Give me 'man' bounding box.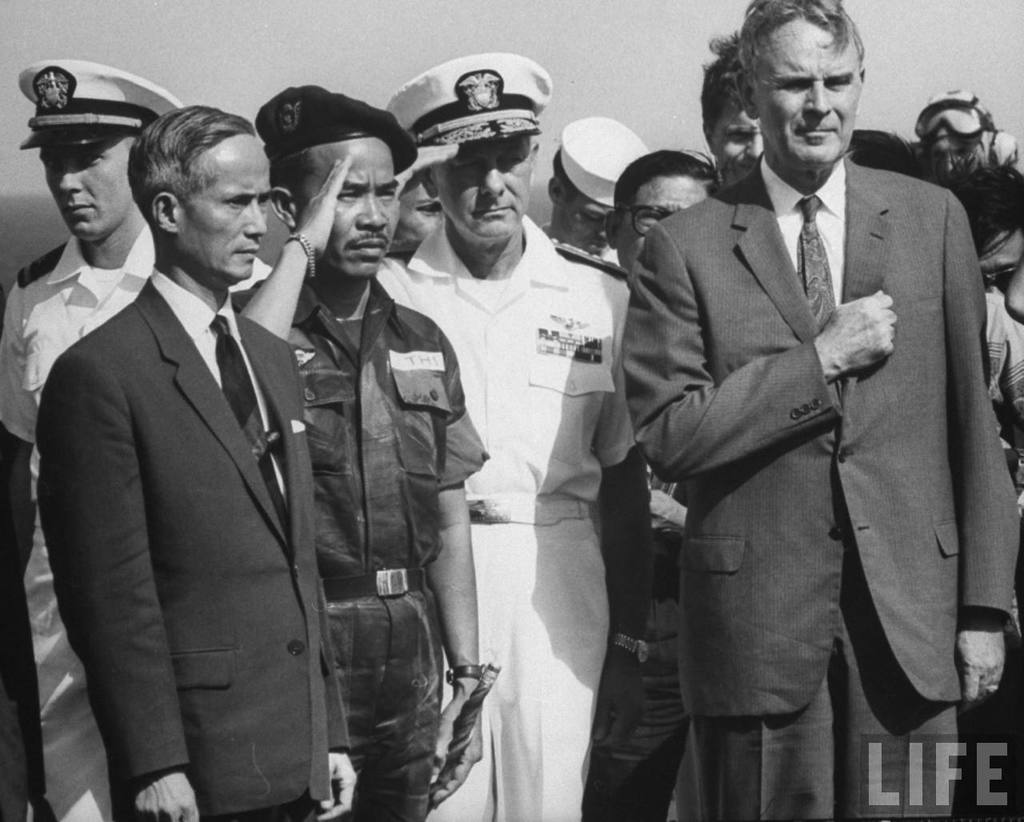
[left=534, top=114, right=661, bottom=265].
